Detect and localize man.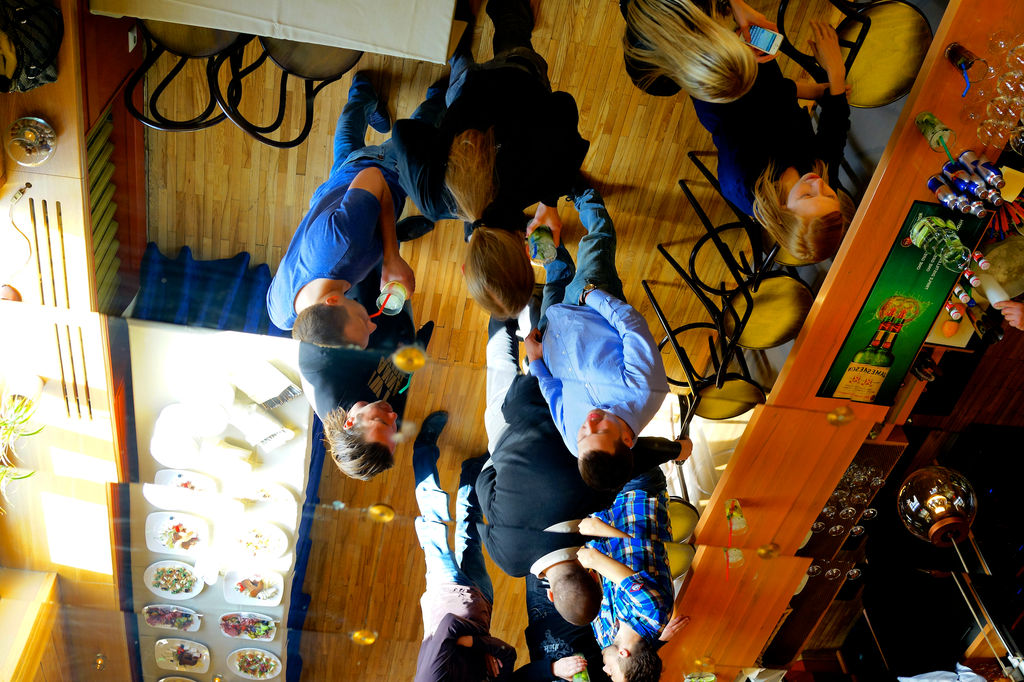
Localized at (298, 301, 431, 478).
